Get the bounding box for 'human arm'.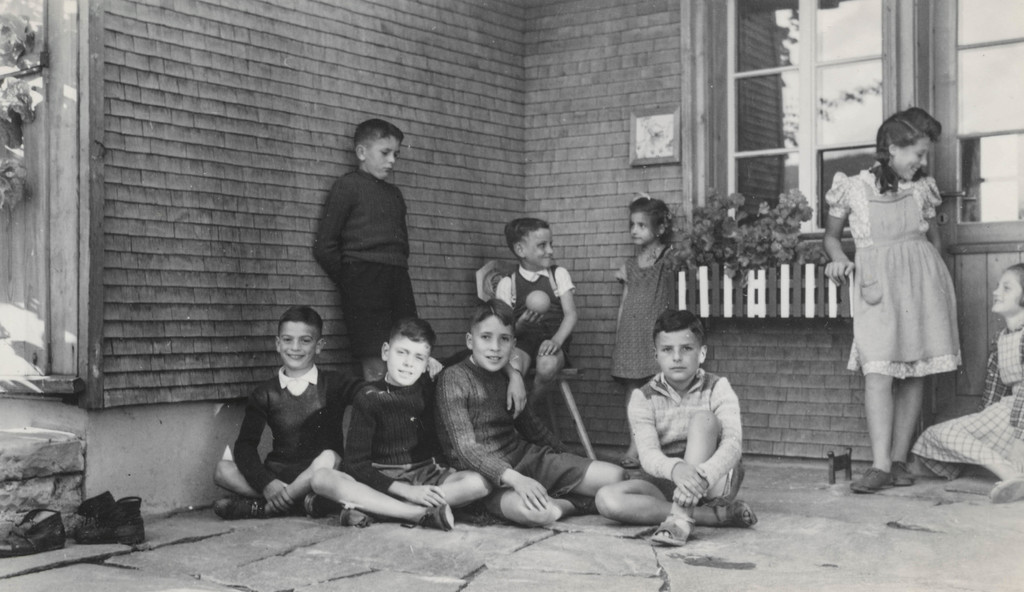
<bbox>492, 271, 548, 351</bbox>.
